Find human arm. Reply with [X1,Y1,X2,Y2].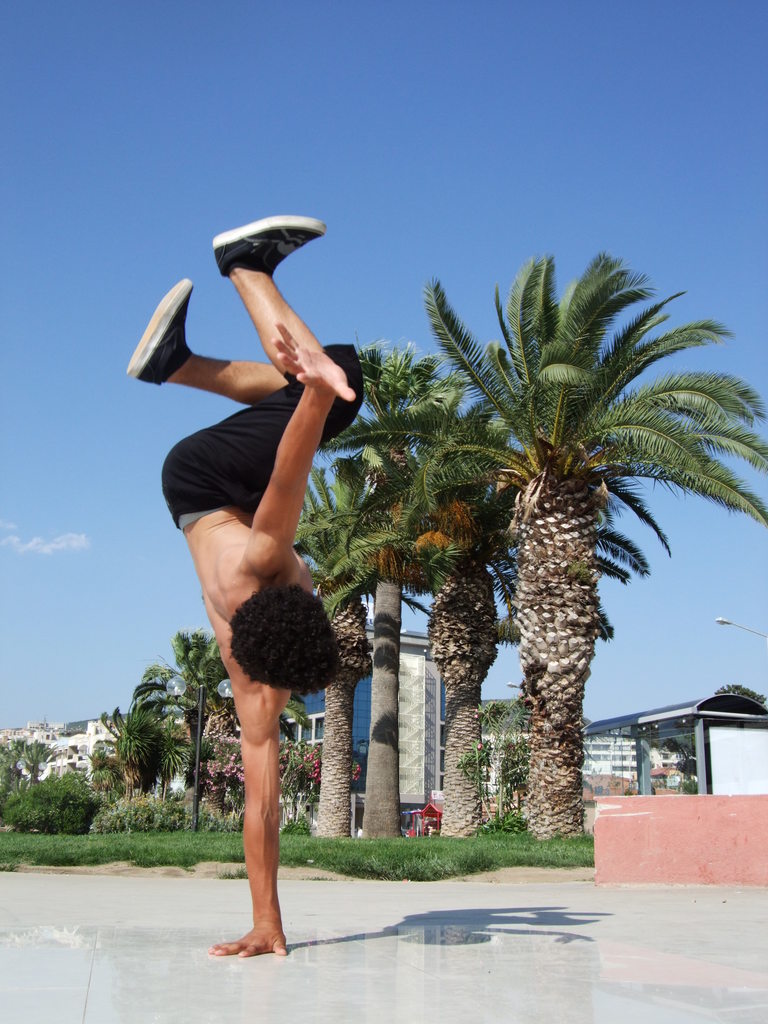
[239,326,350,578].
